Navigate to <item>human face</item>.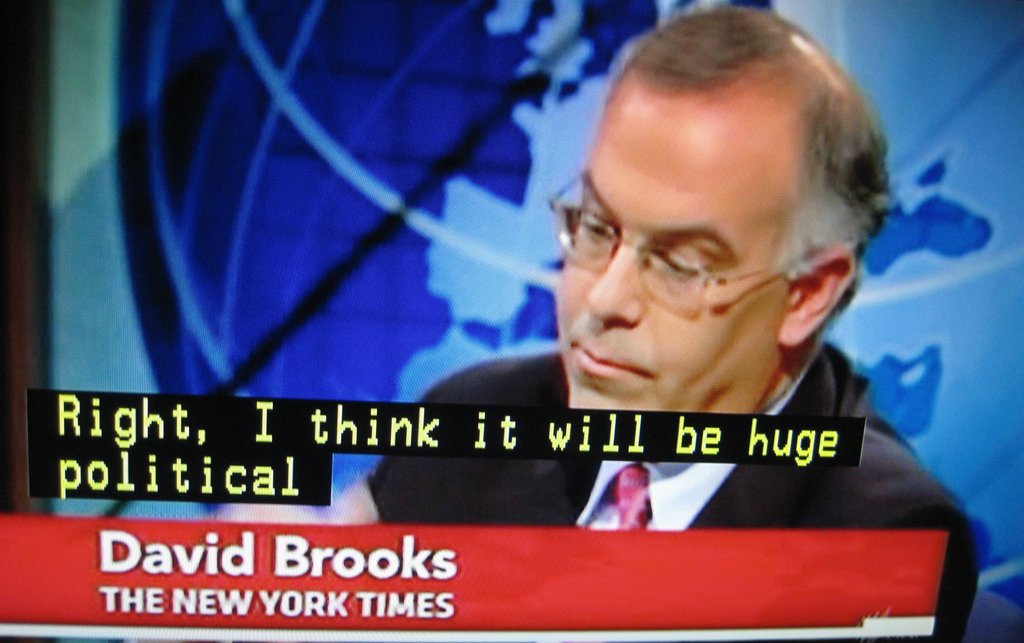
Navigation target: bbox=(559, 105, 795, 413).
